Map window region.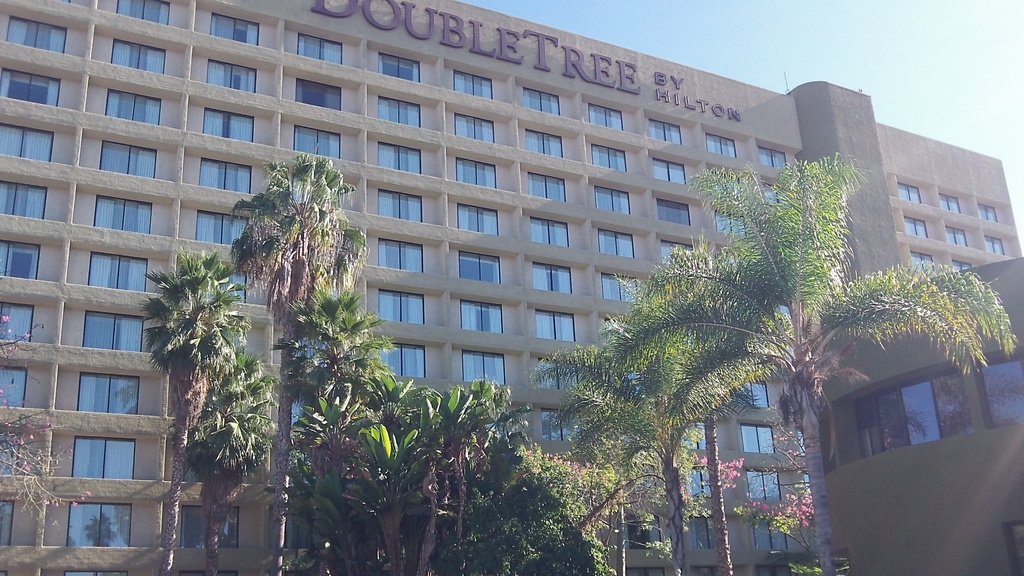
Mapped to bbox=(972, 198, 1004, 230).
